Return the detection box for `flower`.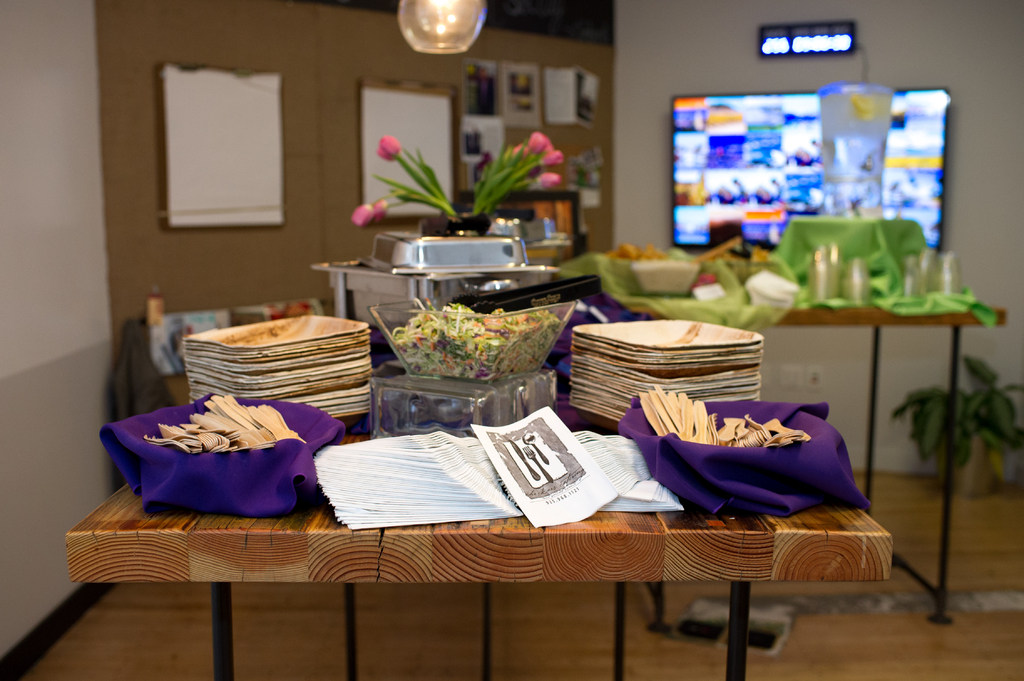
[x1=540, y1=173, x2=560, y2=189].
